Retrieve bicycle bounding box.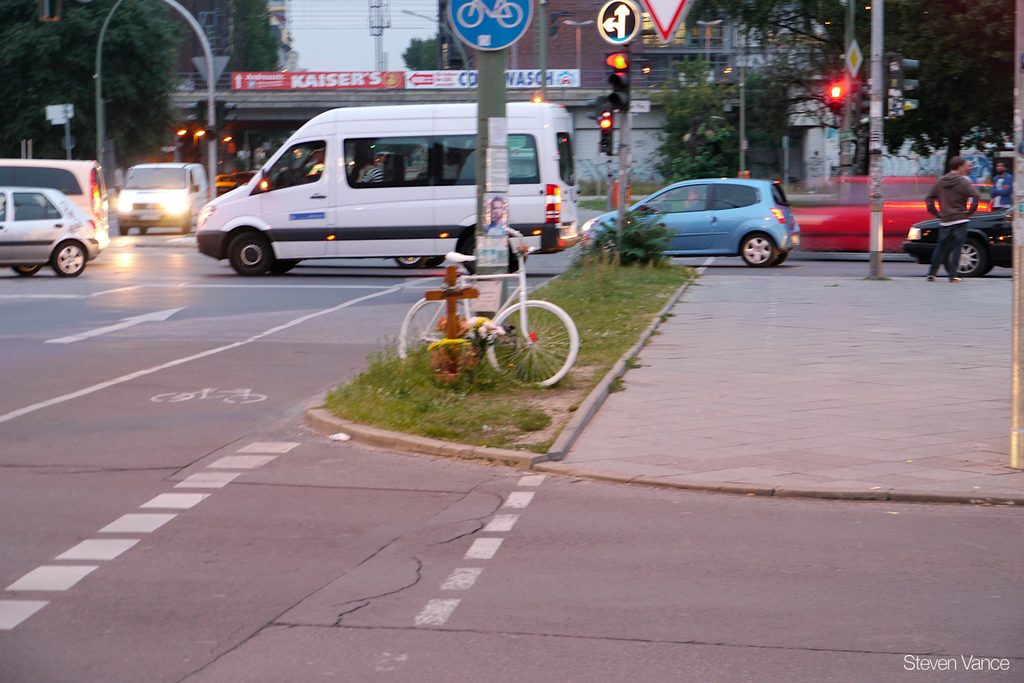
Bounding box: rect(387, 231, 584, 381).
